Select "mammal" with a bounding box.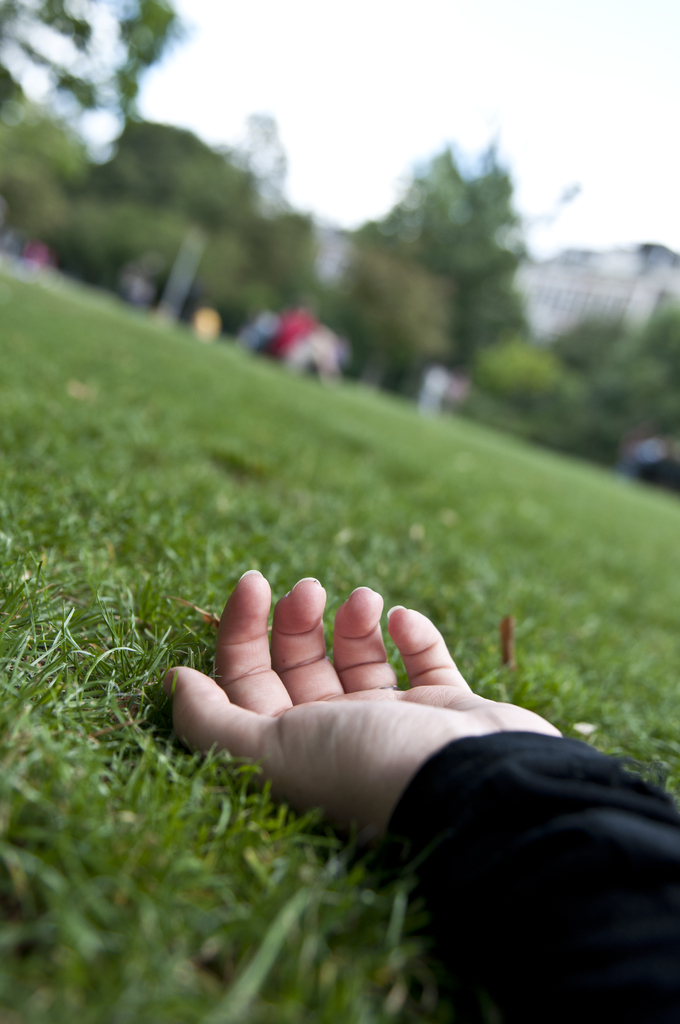
BBox(158, 582, 679, 1020).
